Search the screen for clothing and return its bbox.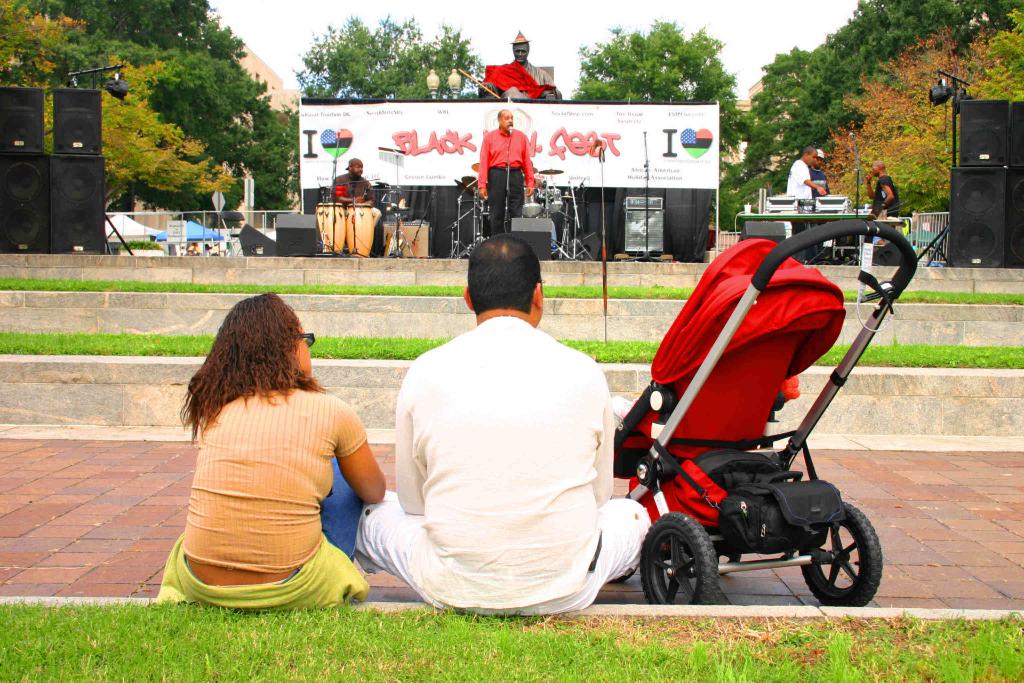
Found: (left=865, top=158, right=902, bottom=220).
